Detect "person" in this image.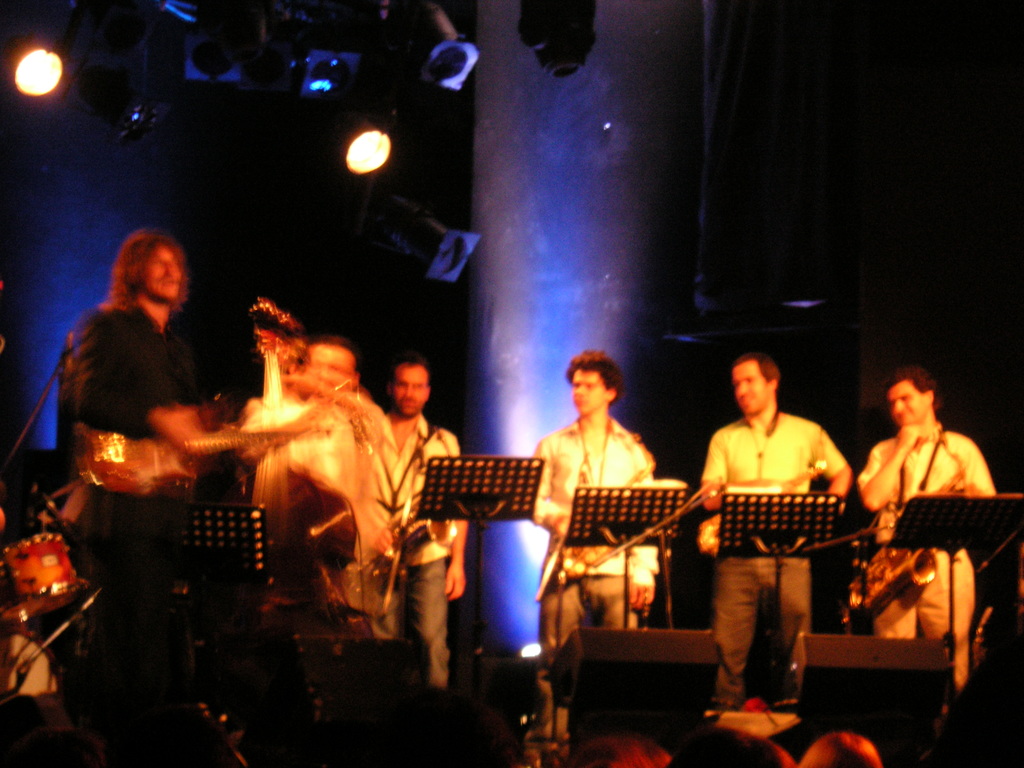
Detection: [232,335,408,641].
